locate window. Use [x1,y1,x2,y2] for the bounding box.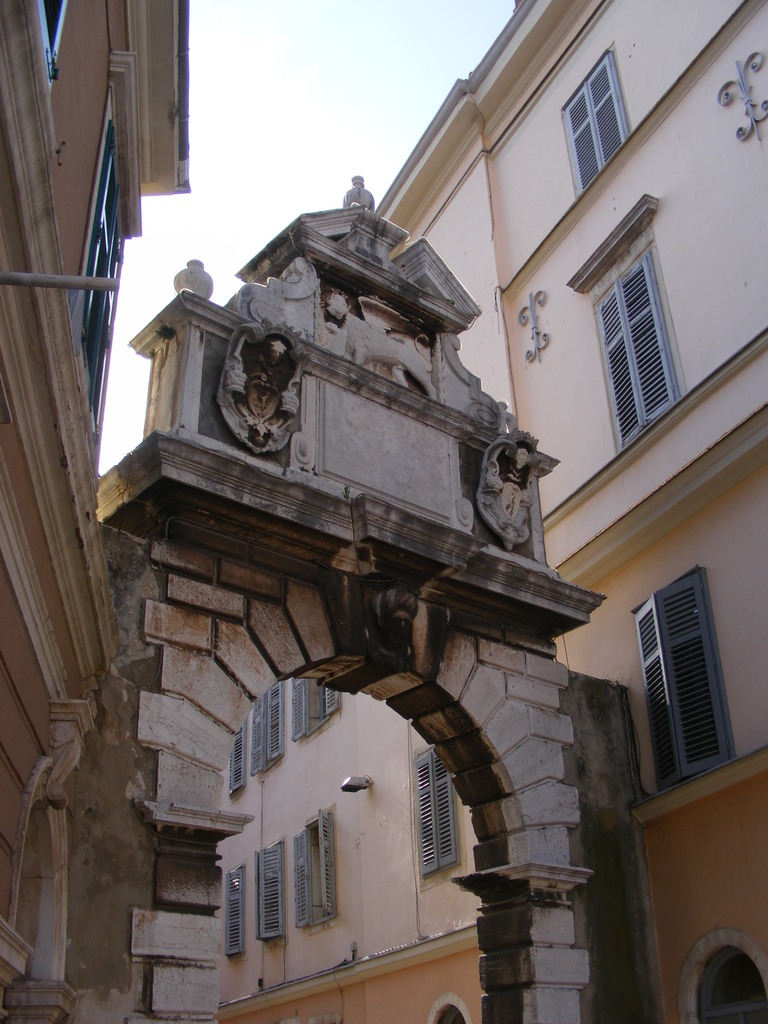
[292,809,341,921].
